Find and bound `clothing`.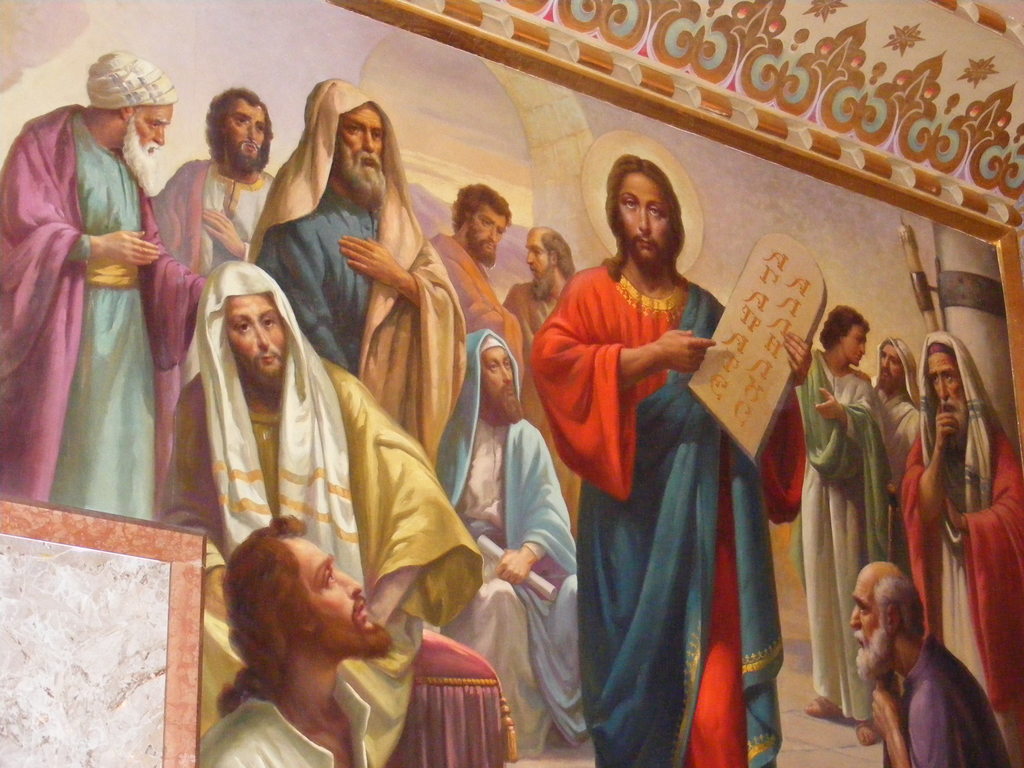
Bound: {"left": 788, "top": 348, "right": 888, "bottom": 728}.
